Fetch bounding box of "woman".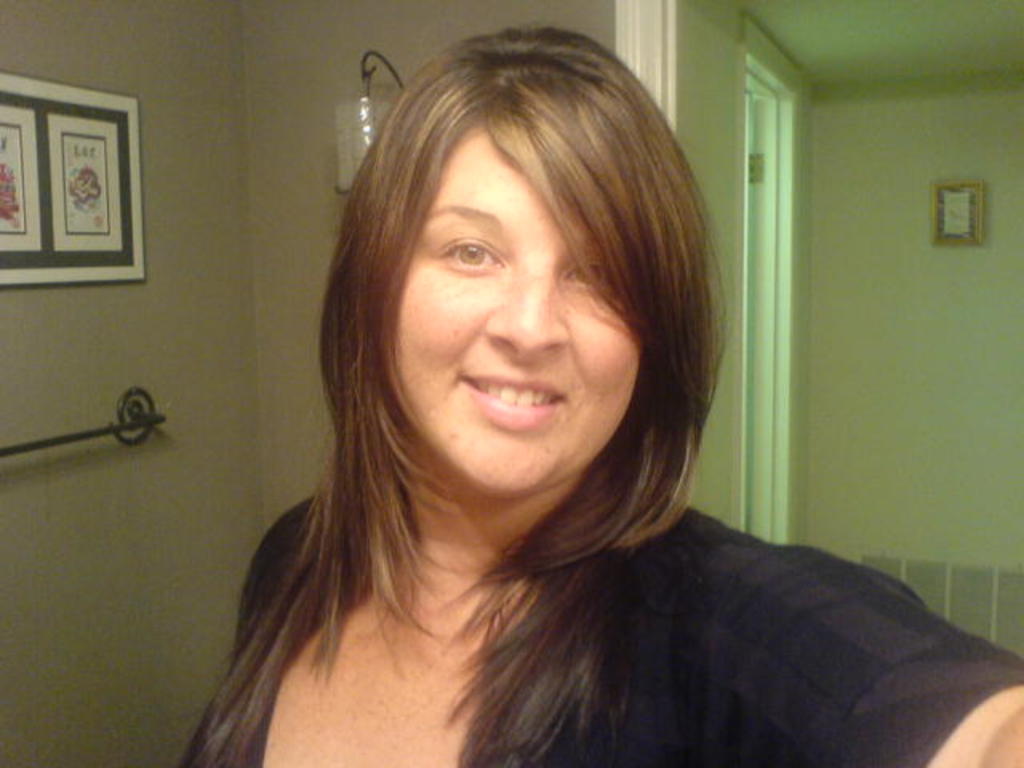
Bbox: bbox=[187, 30, 917, 767].
